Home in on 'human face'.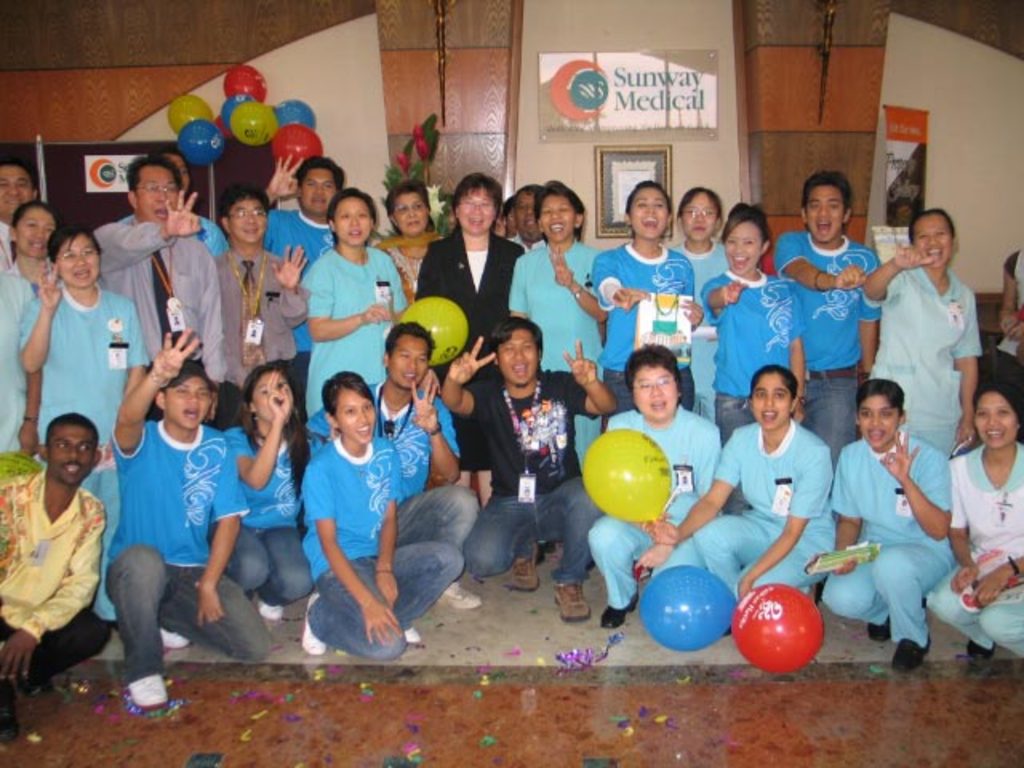
Homed in at box=[398, 190, 426, 234].
